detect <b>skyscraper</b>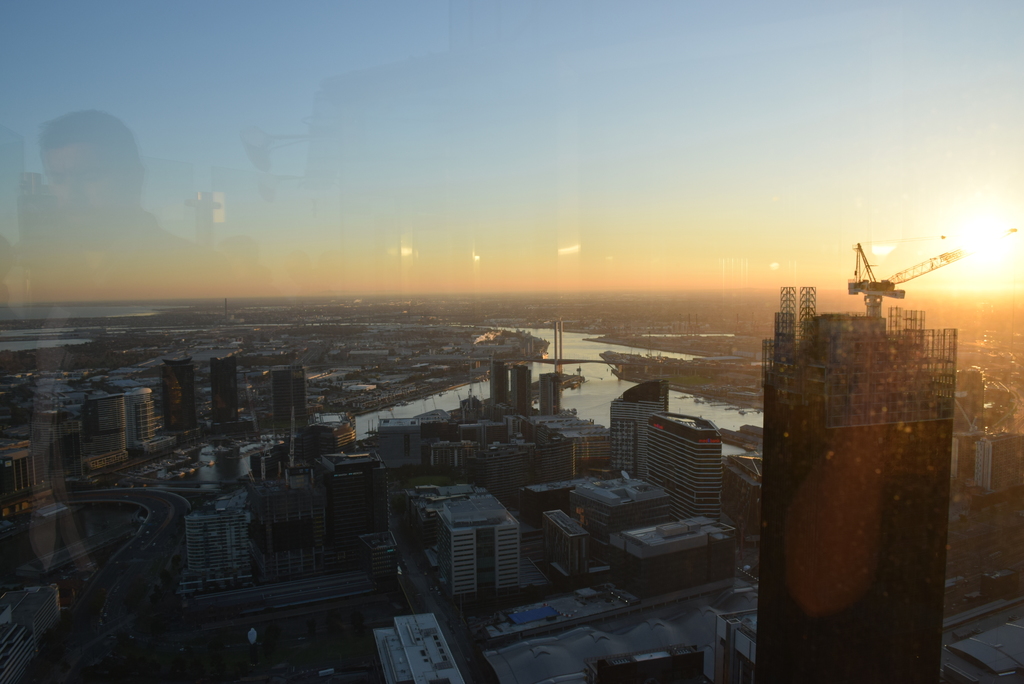
[left=609, top=382, right=669, bottom=481]
